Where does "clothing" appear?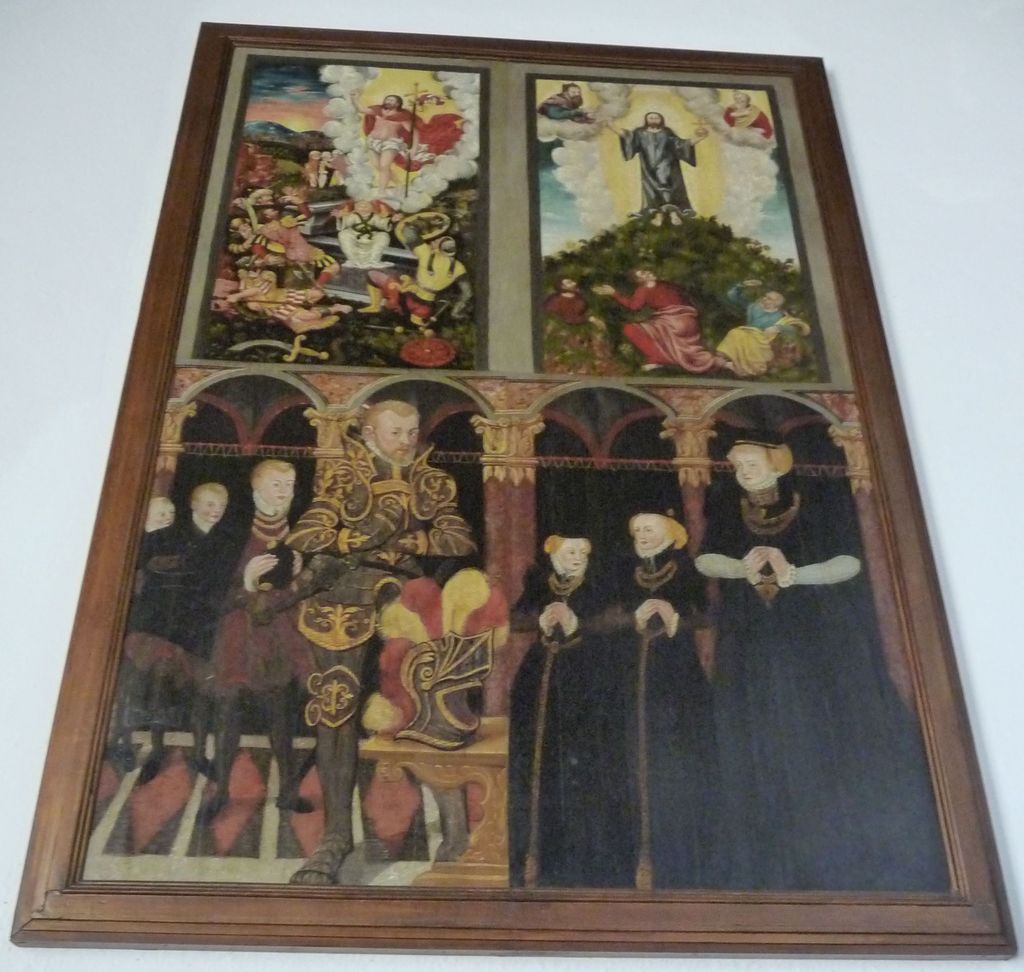
Appears at bbox=[196, 512, 311, 705].
